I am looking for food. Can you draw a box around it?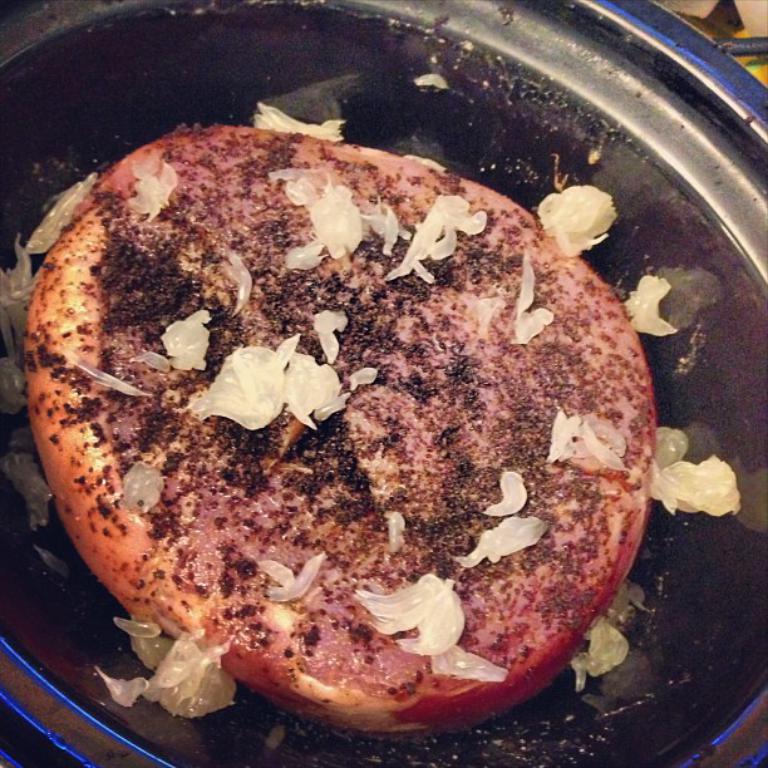
Sure, the bounding box is box(673, 454, 748, 515).
